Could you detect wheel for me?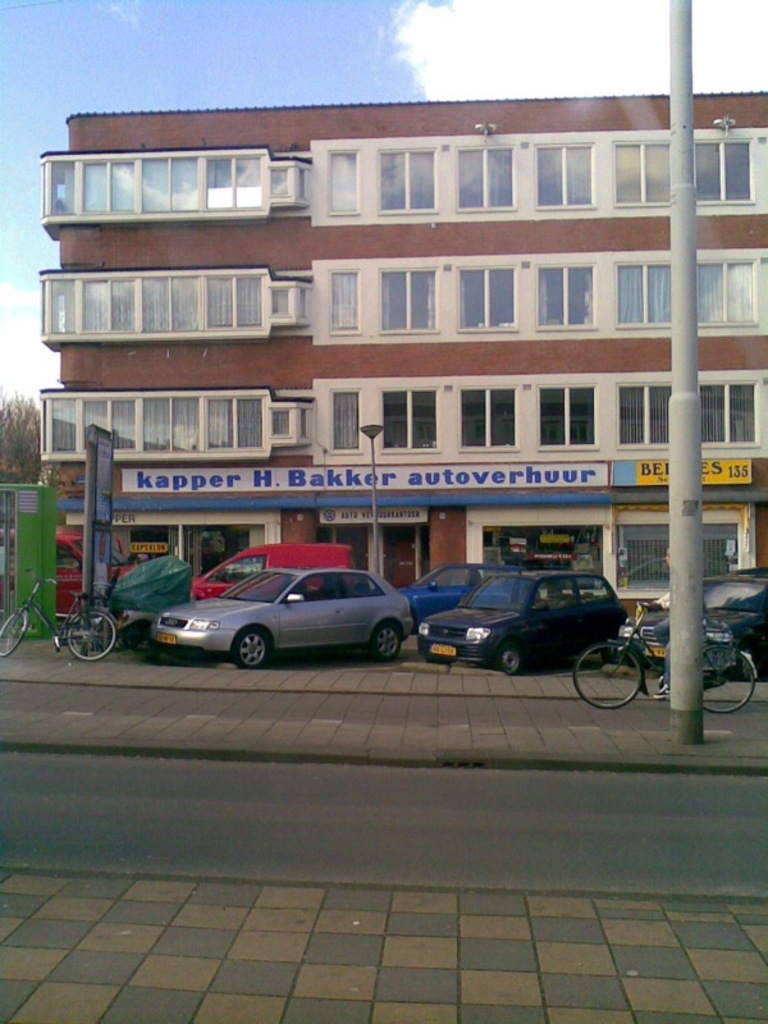
Detection result: select_region(698, 643, 753, 710).
